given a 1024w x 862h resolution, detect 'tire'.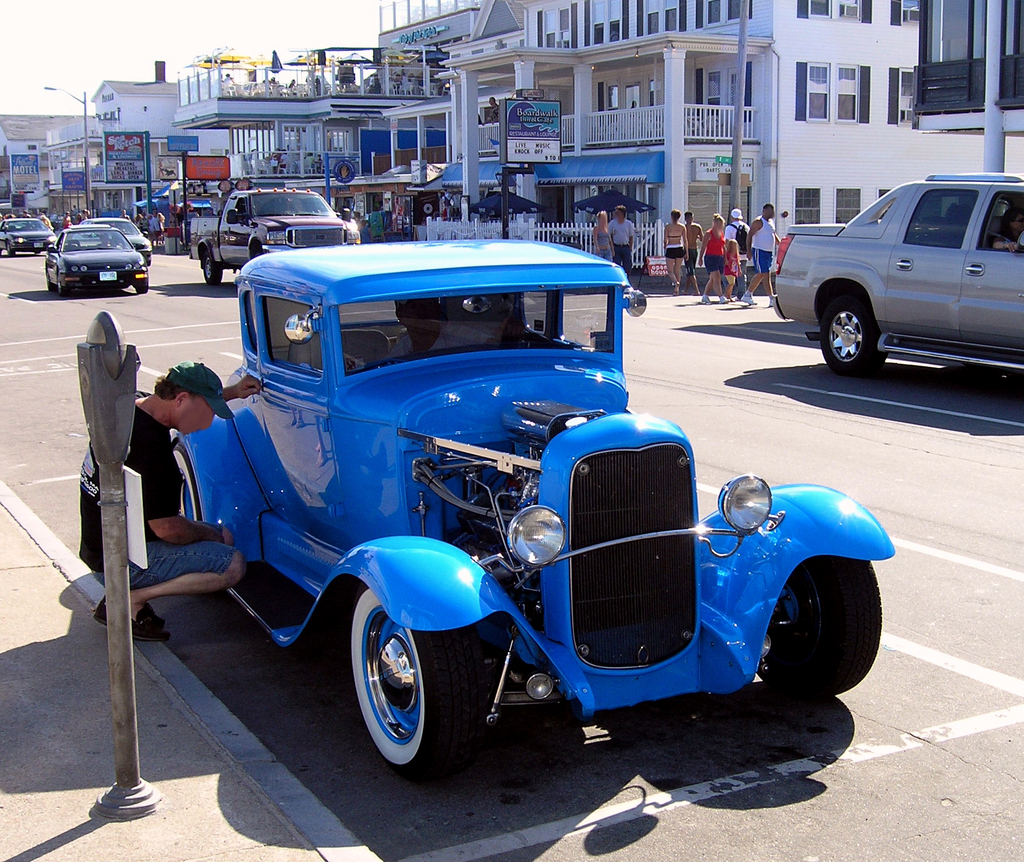
[left=202, top=251, right=223, bottom=285].
